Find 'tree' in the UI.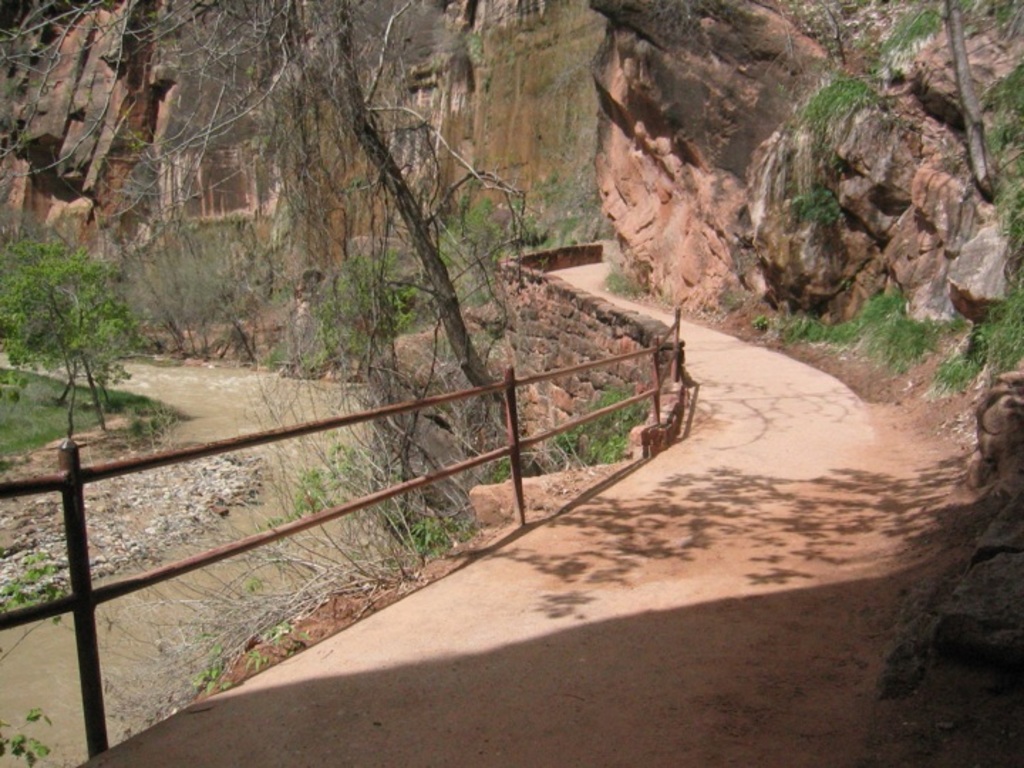
UI element at [10, 209, 148, 439].
